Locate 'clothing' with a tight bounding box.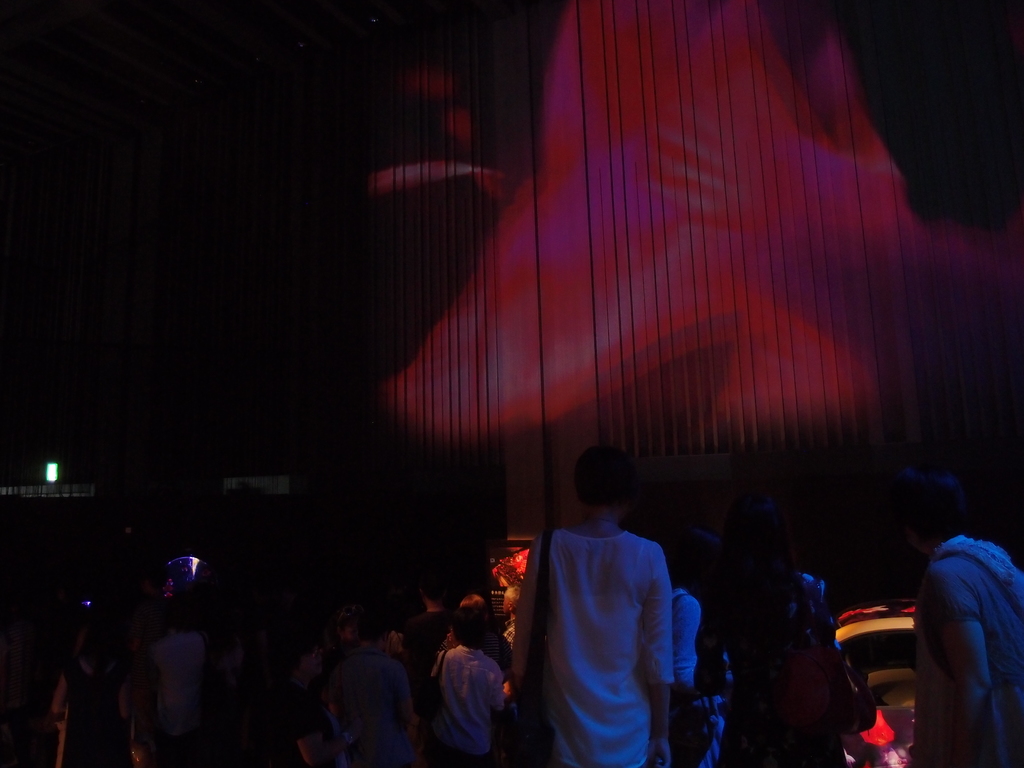
bbox=[700, 566, 842, 767].
